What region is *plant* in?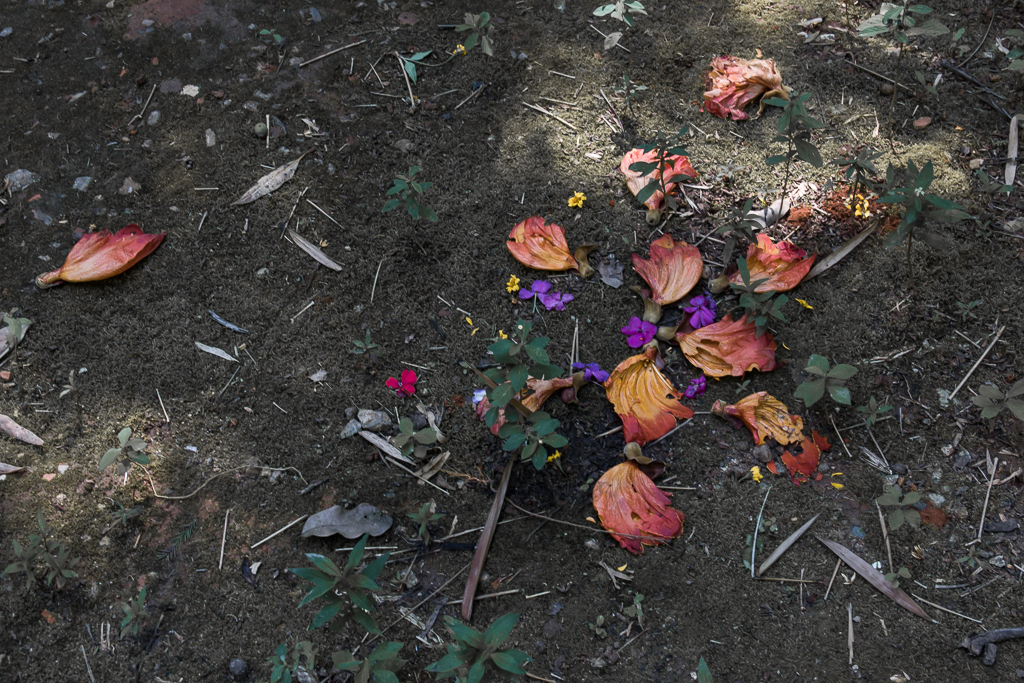
<bbox>3, 513, 97, 602</bbox>.
